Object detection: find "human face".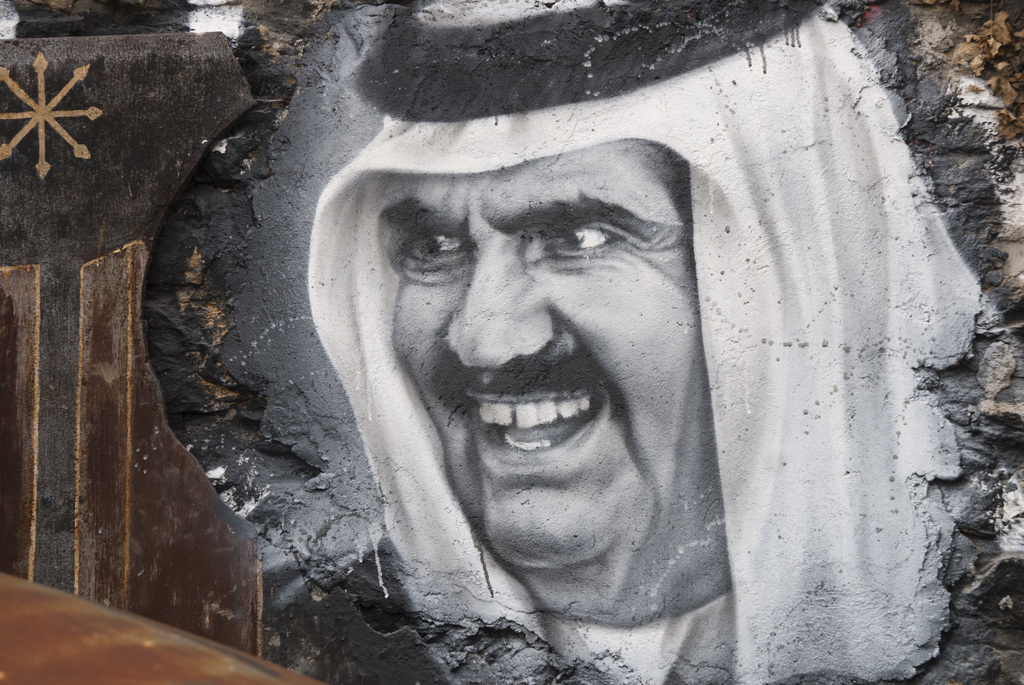
(x1=389, y1=146, x2=699, y2=569).
